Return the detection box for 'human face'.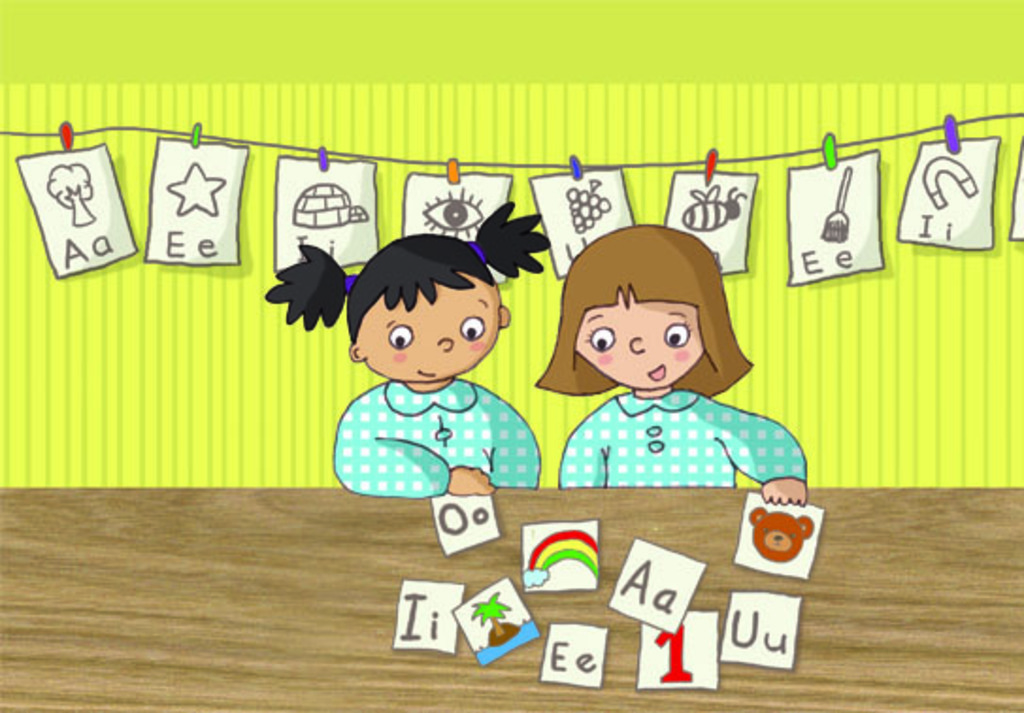
BBox(575, 290, 703, 389).
